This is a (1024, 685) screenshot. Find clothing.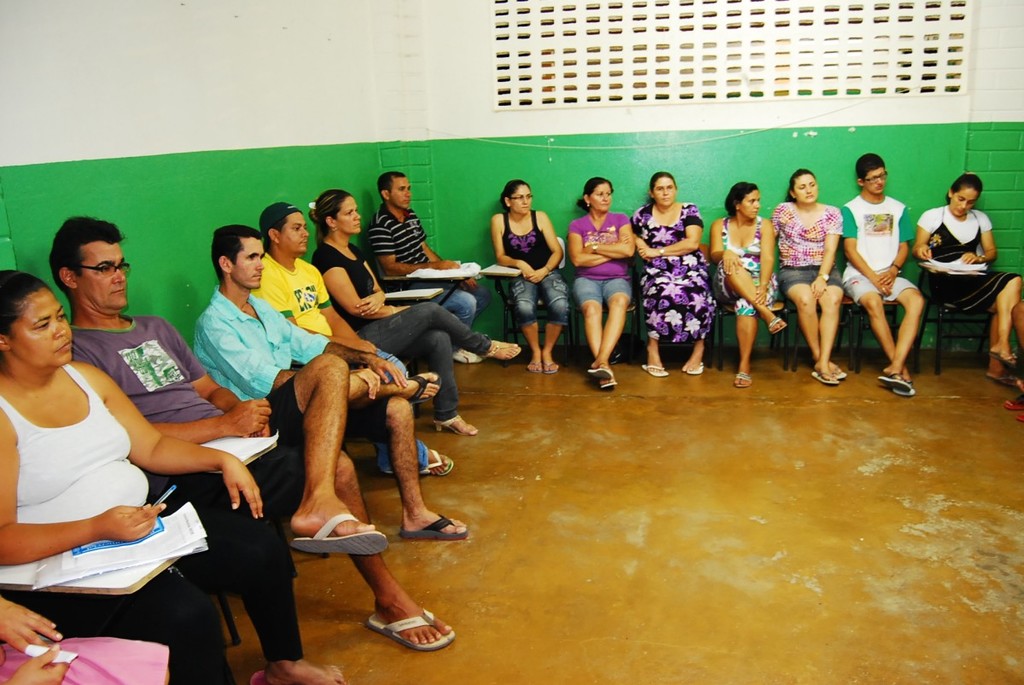
Bounding box: (566, 207, 637, 305).
